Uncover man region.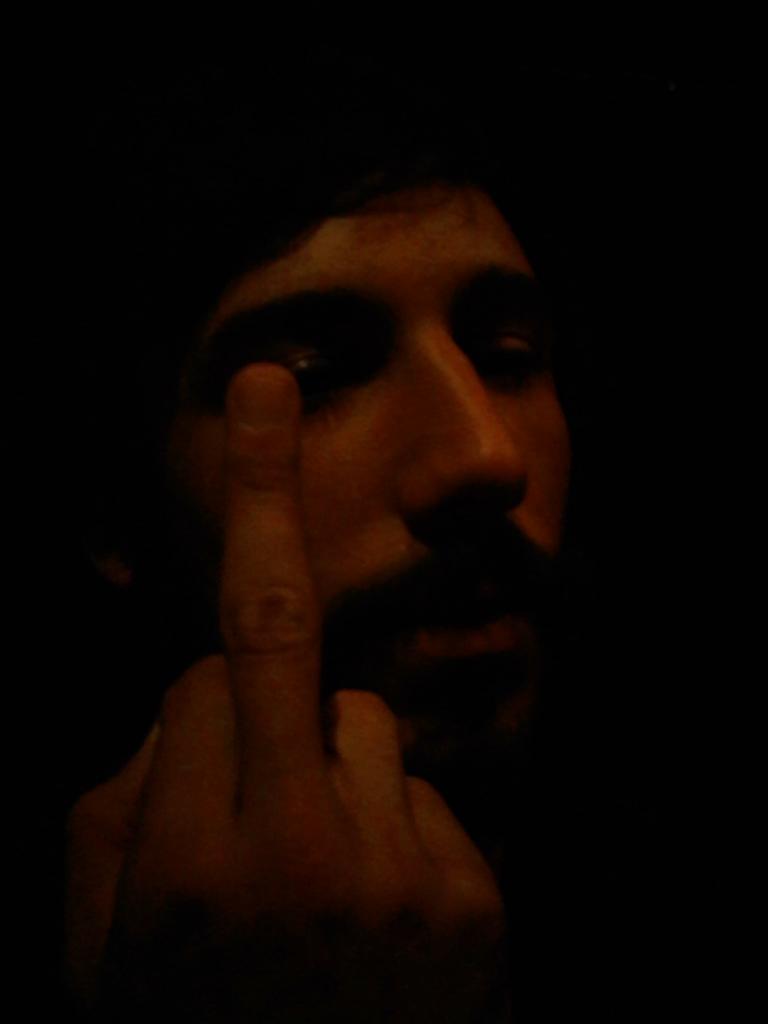
Uncovered: (40,128,634,999).
